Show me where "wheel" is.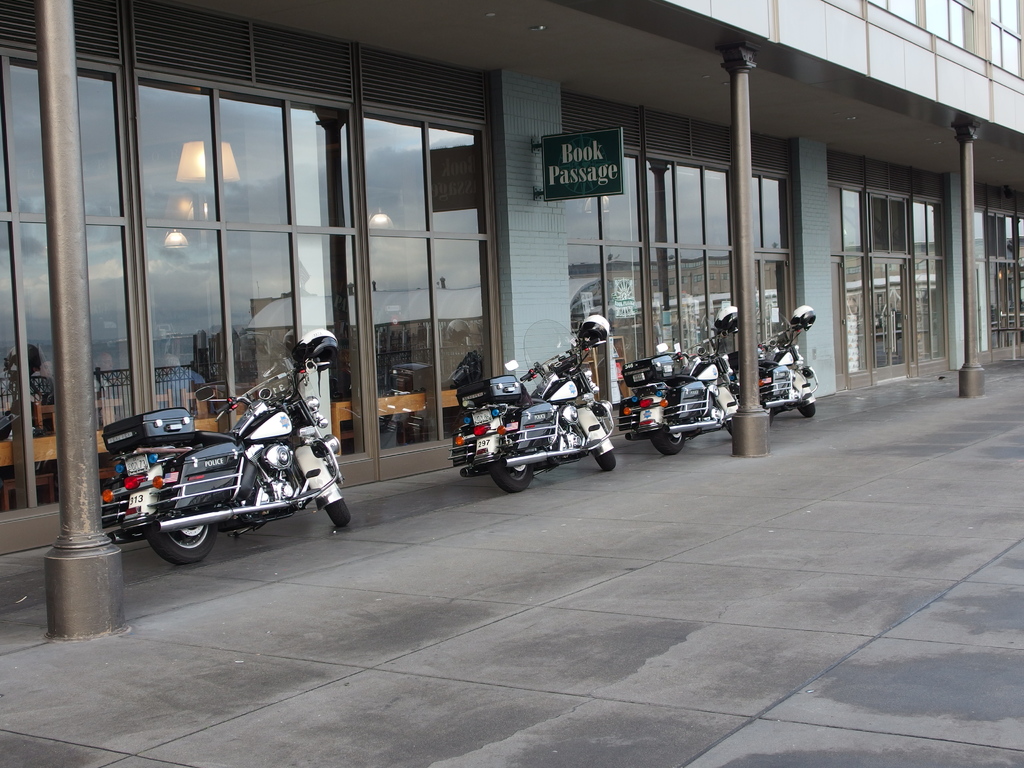
"wheel" is at [658, 419, 687, 462].
